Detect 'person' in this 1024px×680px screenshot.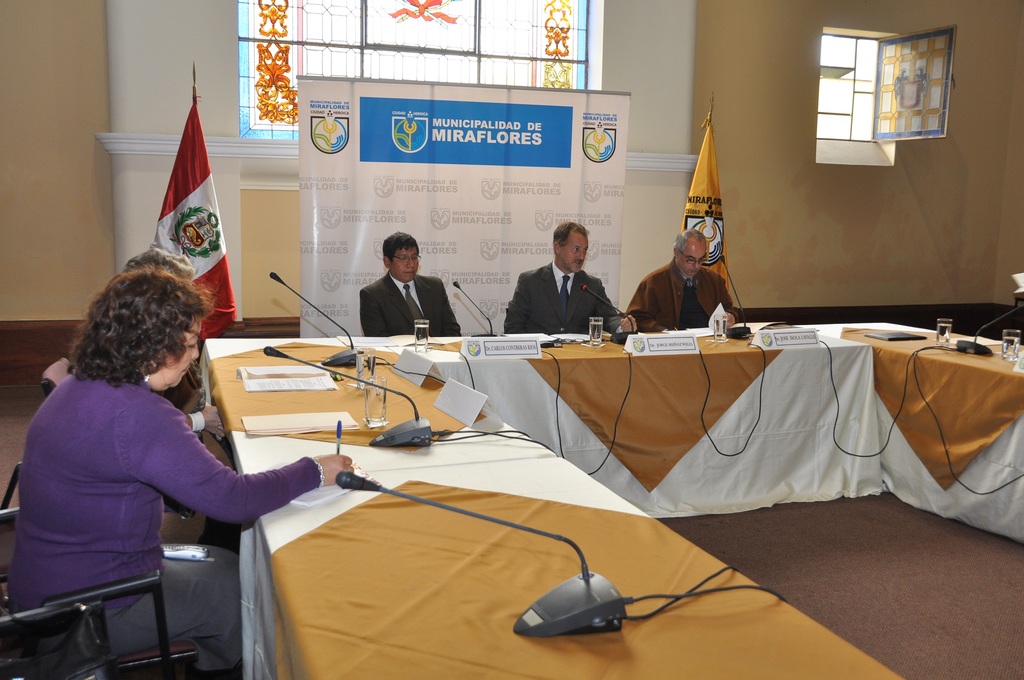
Detection: 5:263:354:679.
